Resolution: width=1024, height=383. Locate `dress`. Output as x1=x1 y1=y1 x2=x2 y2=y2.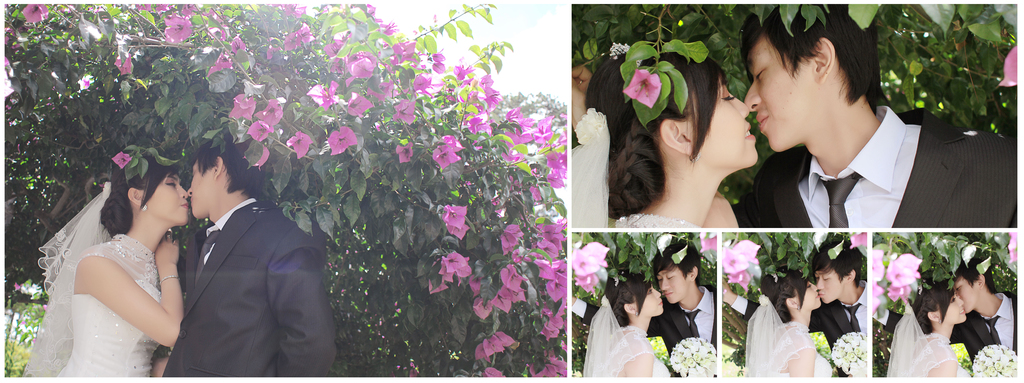
x1=55 y1=233 x2=161 y2=376.
